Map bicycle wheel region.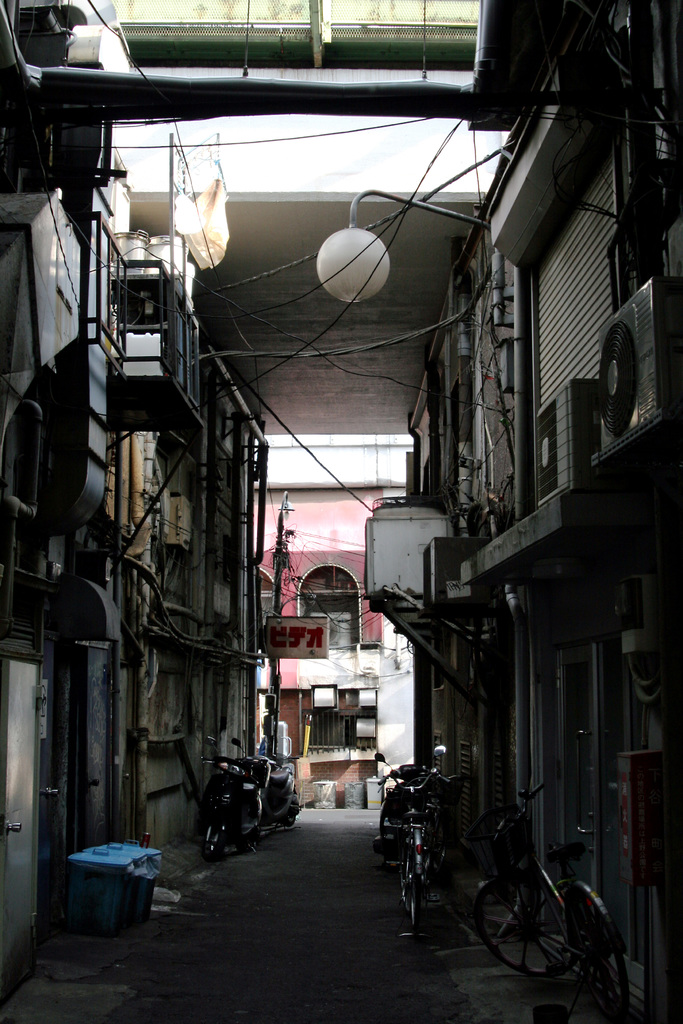
Mapped to (left=265, top=794, right=302, bottom=827).
